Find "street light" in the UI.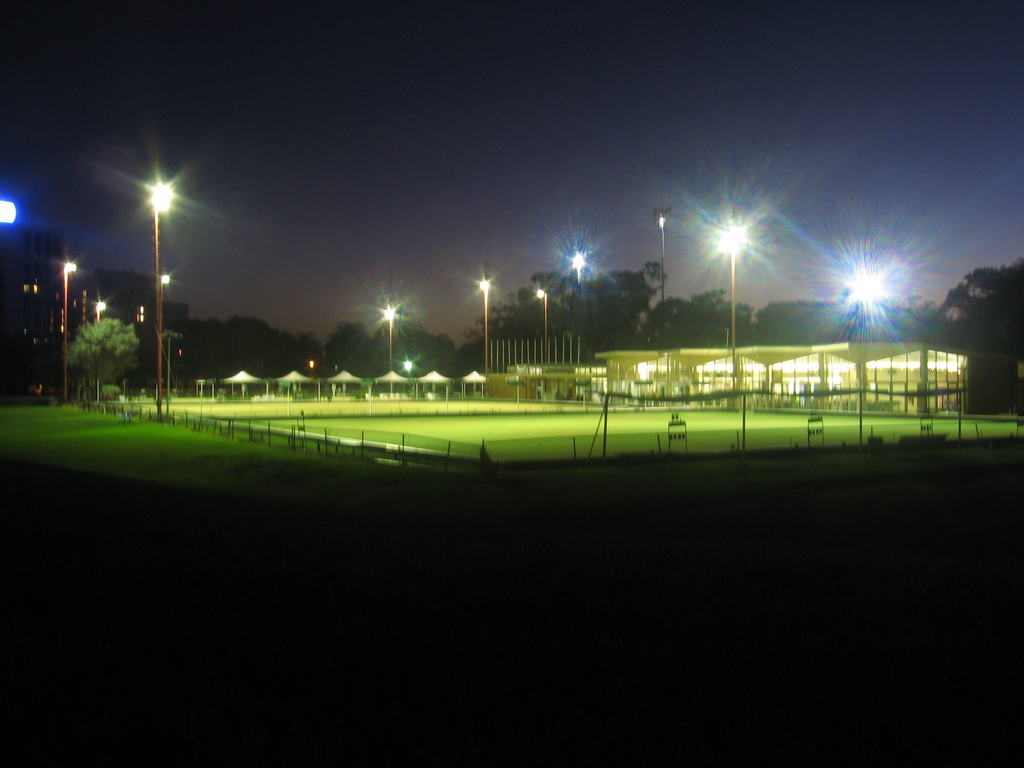
UI element at box(57, 256, 78, 401).
